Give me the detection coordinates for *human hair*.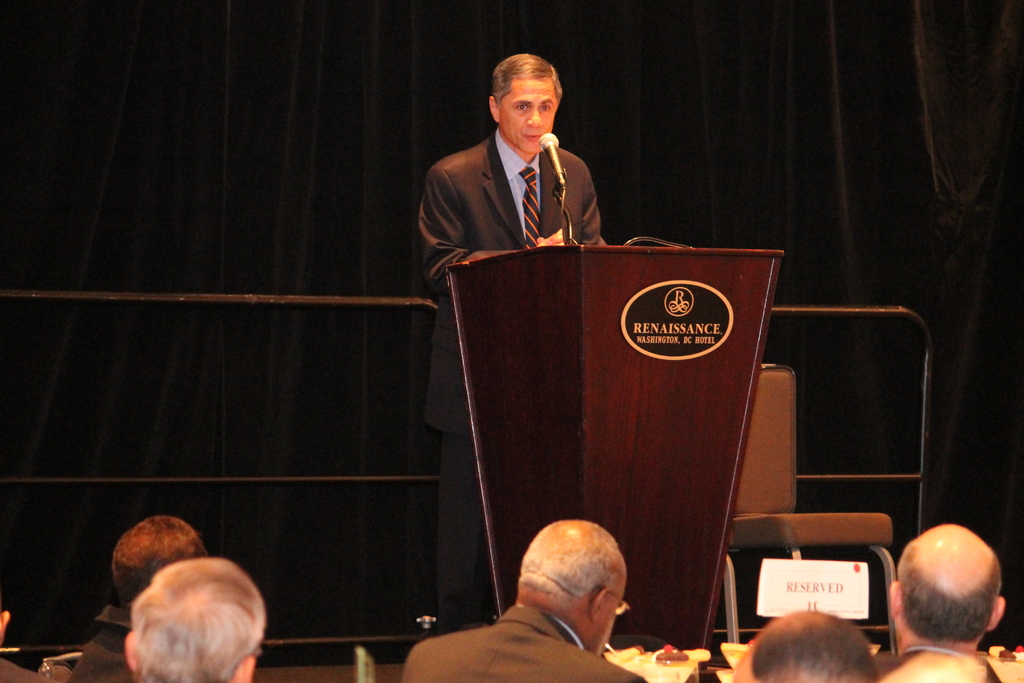
[901,547,998,645].
